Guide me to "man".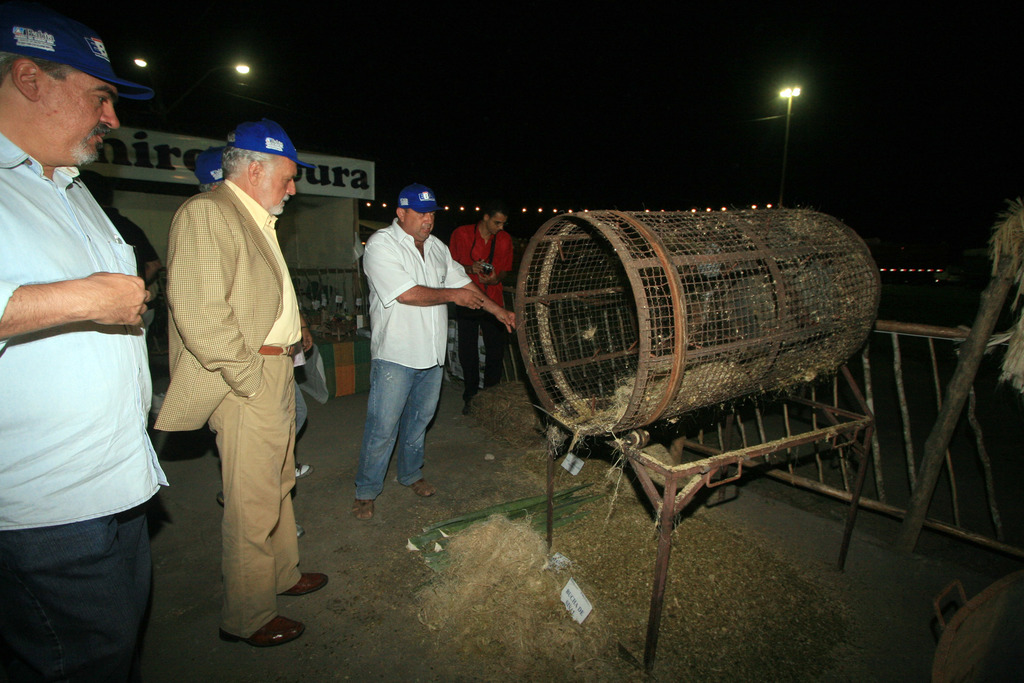
Guidance: detection(447, 204, 529, 409).
